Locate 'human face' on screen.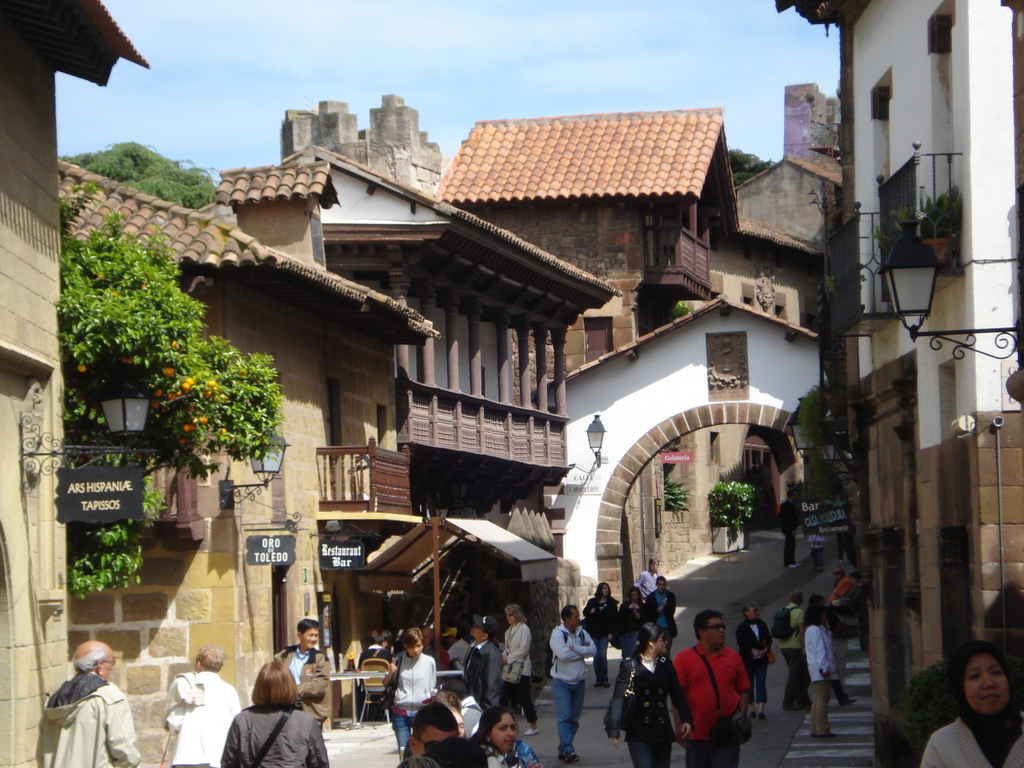
On screen at BBox(105, 651, 115, 682).
